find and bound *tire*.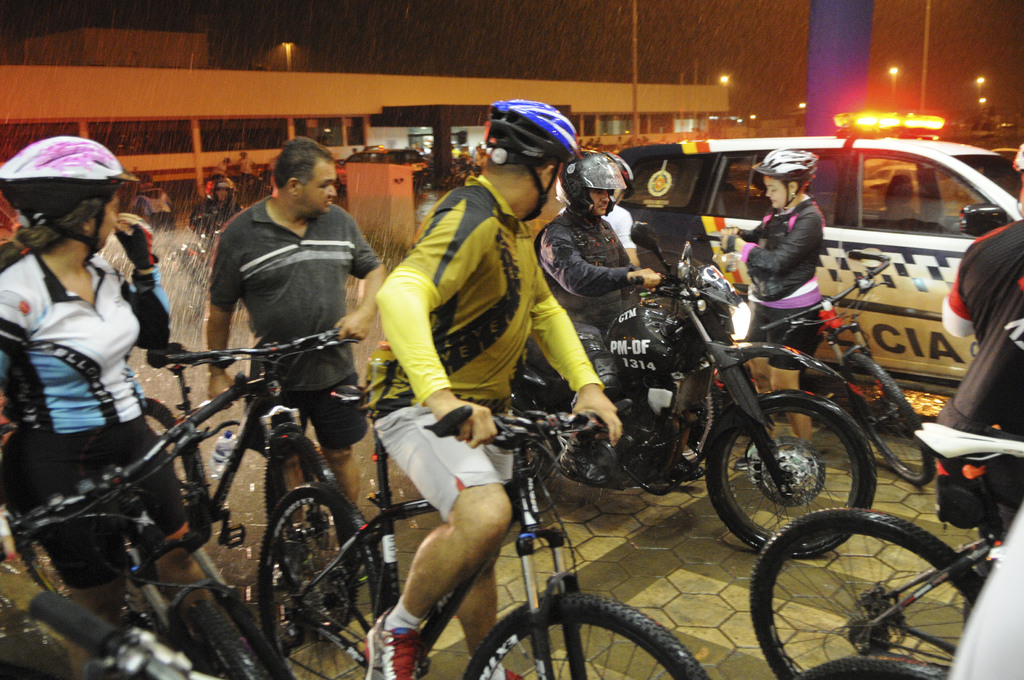
Bound: {"x1": 258, "y1": 474, "x2": 403, "y2": 679}.
